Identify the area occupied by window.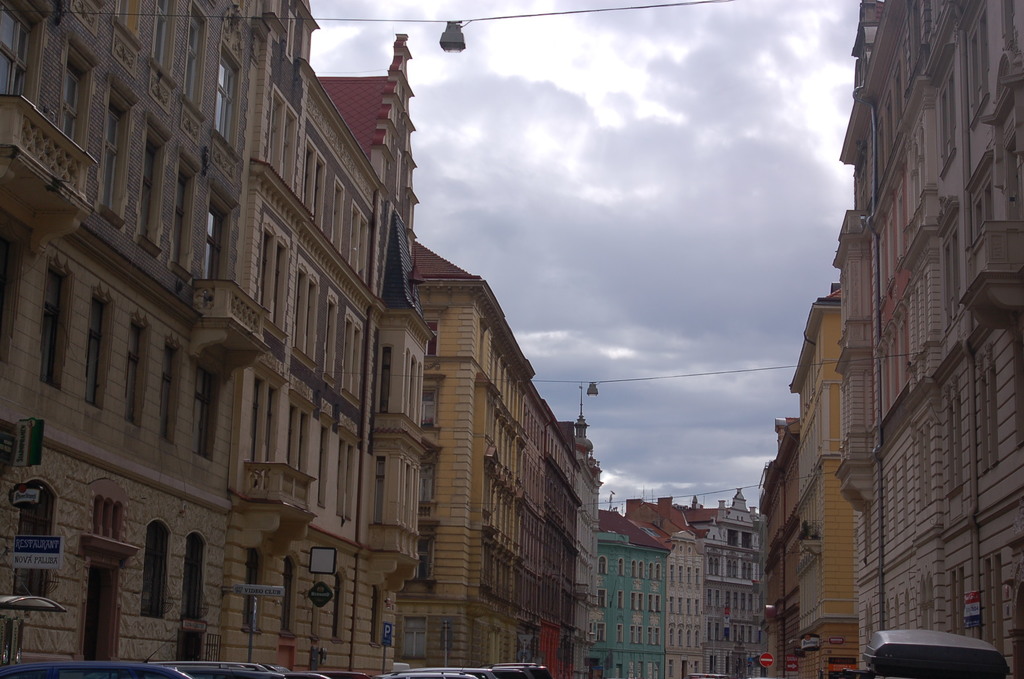
Area: 0,0,33,97.
